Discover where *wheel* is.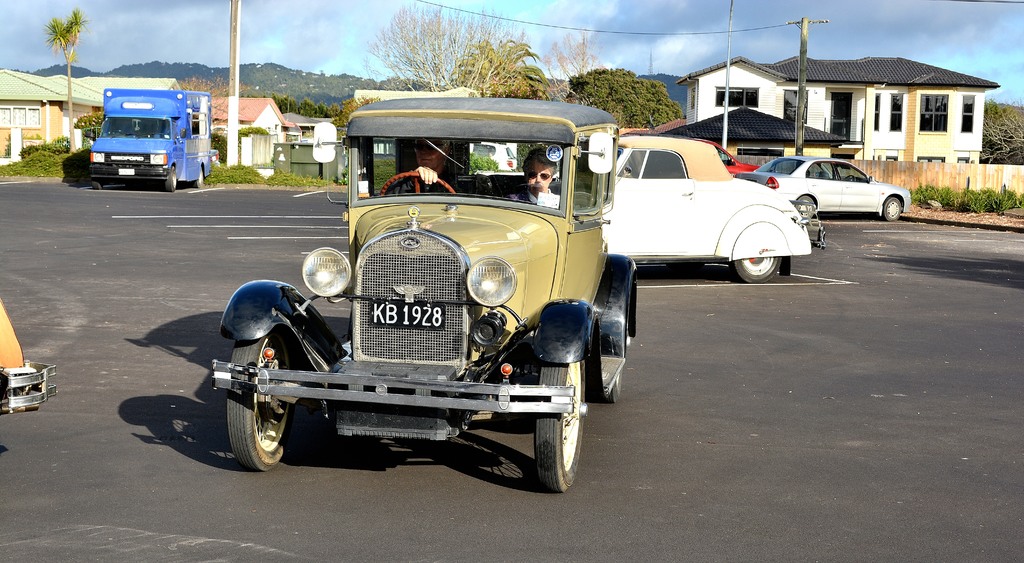
Discovered at [732, 257, 773, 290].
